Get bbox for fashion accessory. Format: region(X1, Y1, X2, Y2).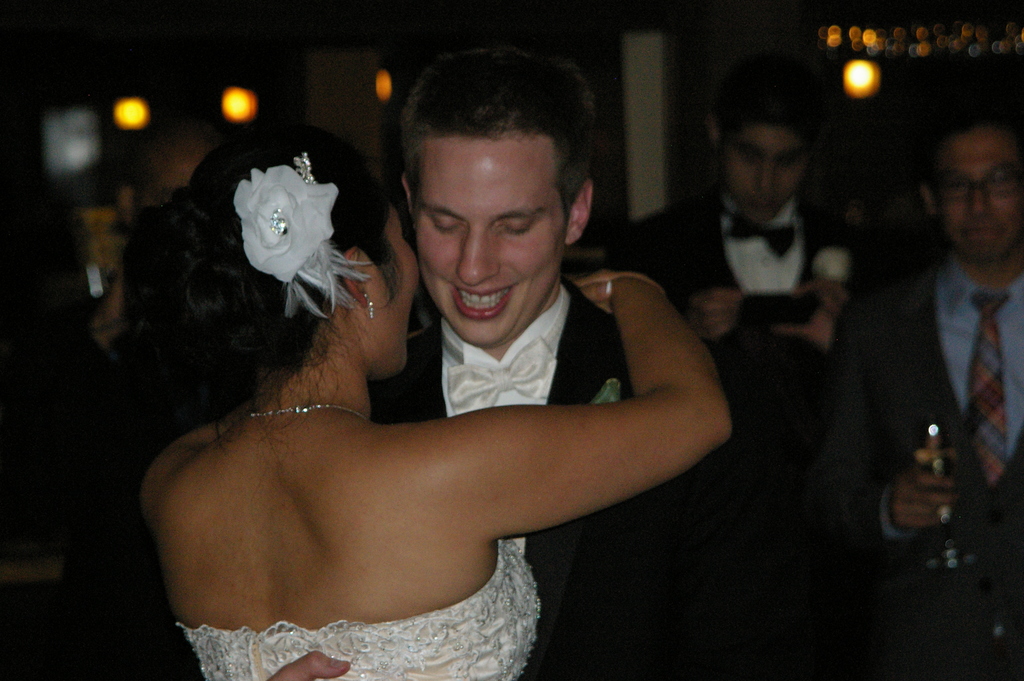
region(366, 293, 378, 321).
